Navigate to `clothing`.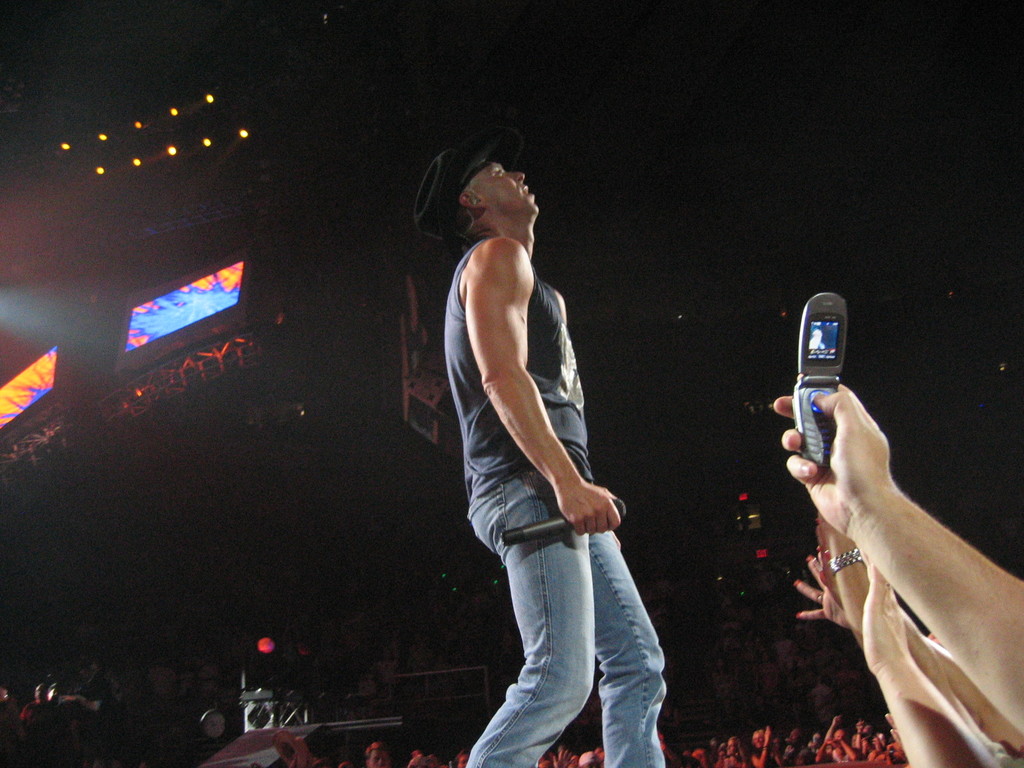
Navigation target: 447, 156, 615, 653.
